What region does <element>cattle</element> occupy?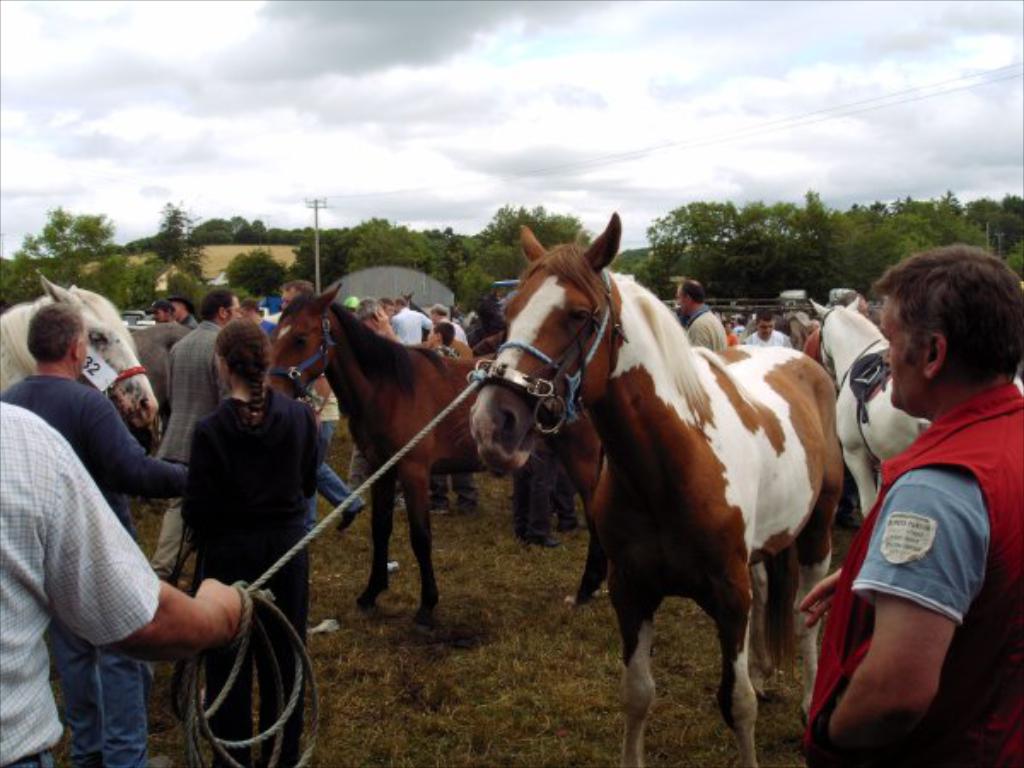
bbox=[0, 271, 157, 428].
